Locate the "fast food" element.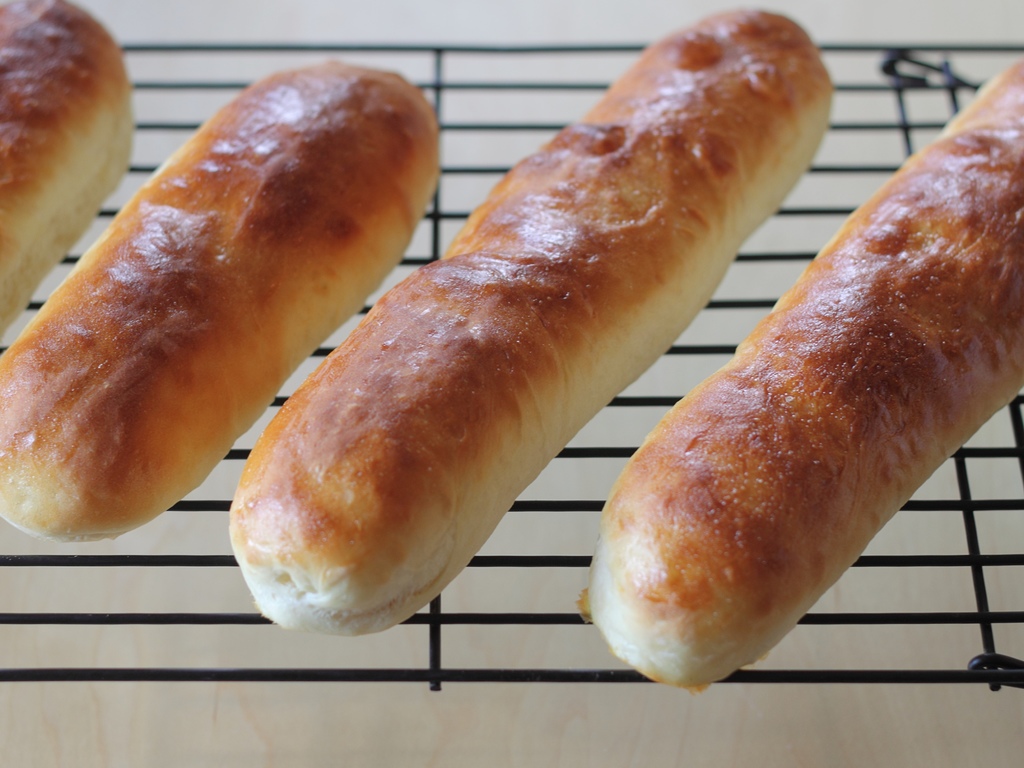
Element bbox: rect(579, 47, 1023, 699).
